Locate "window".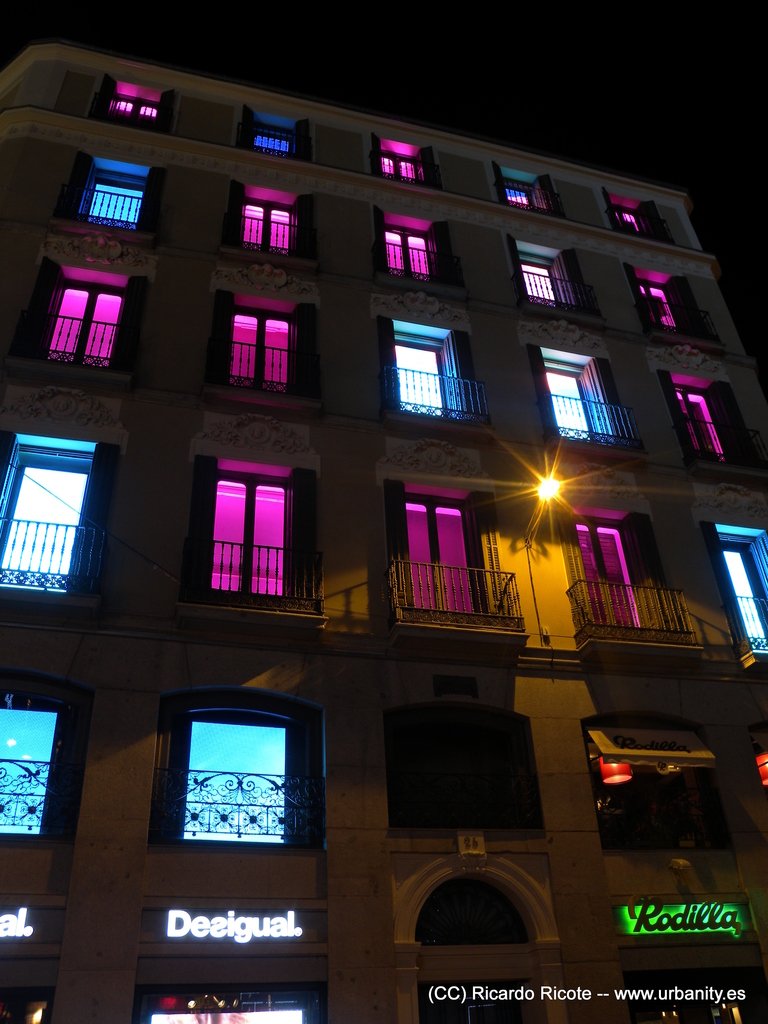
Bounding box: bbox(114, 79, 166, 127).
